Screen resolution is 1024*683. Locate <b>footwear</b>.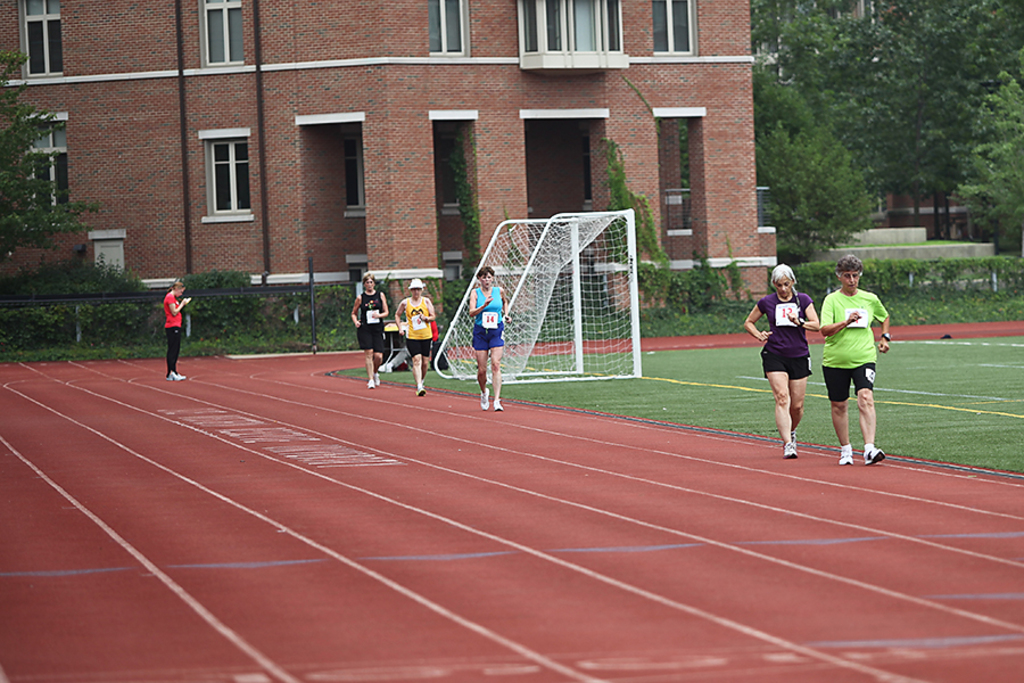
bbox(864, 447, 887, 469).
